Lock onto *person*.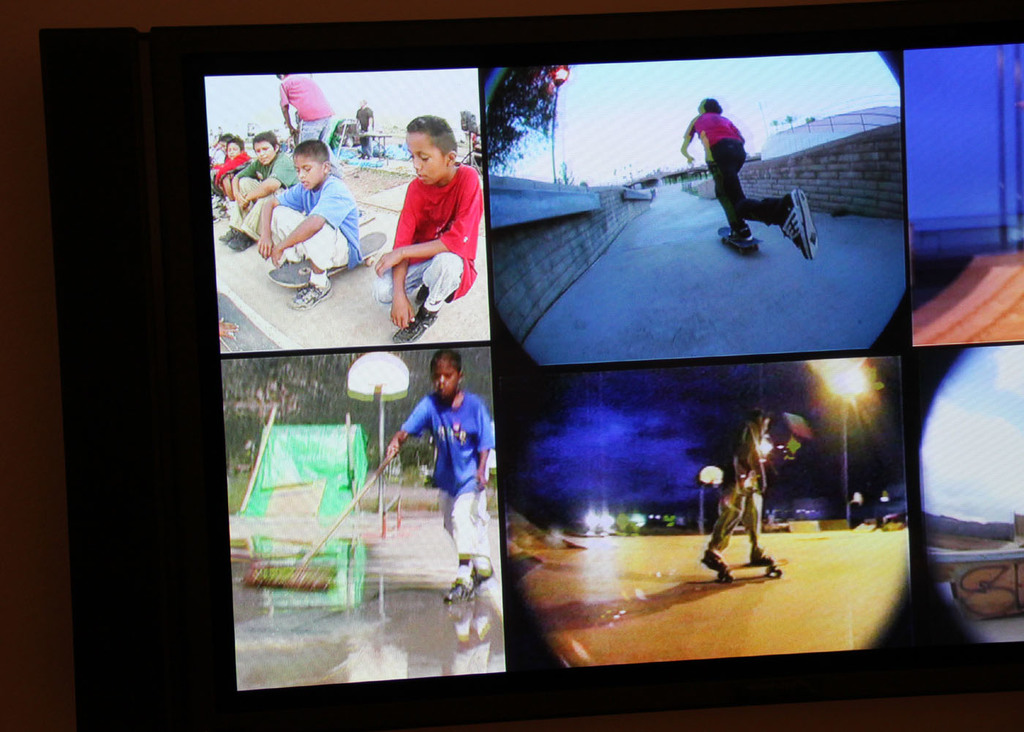
Locked: (372,112,487,345).
